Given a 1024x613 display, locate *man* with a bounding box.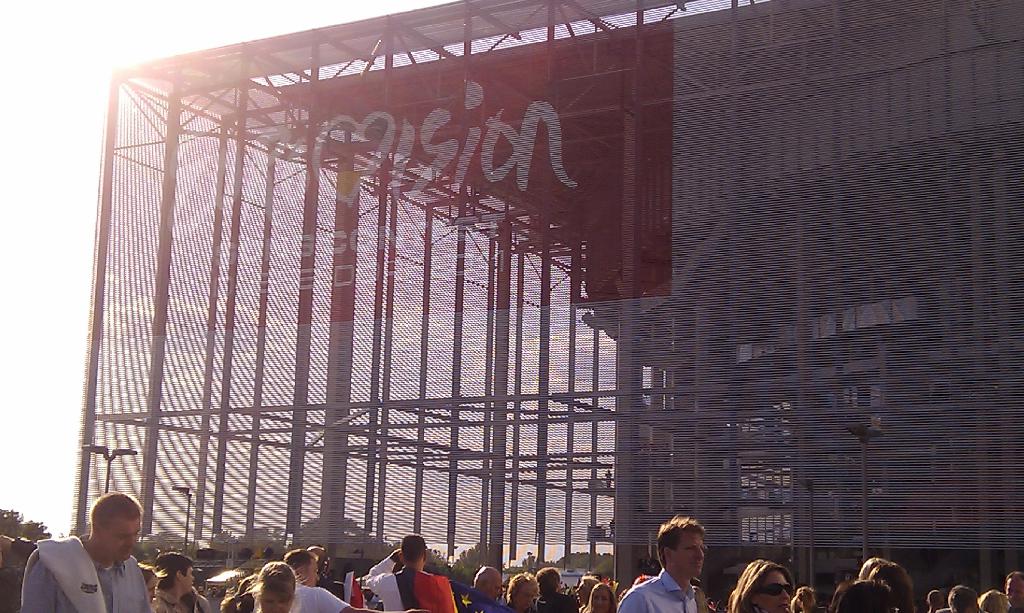
Located: locate(570, 576, 603, 609).
